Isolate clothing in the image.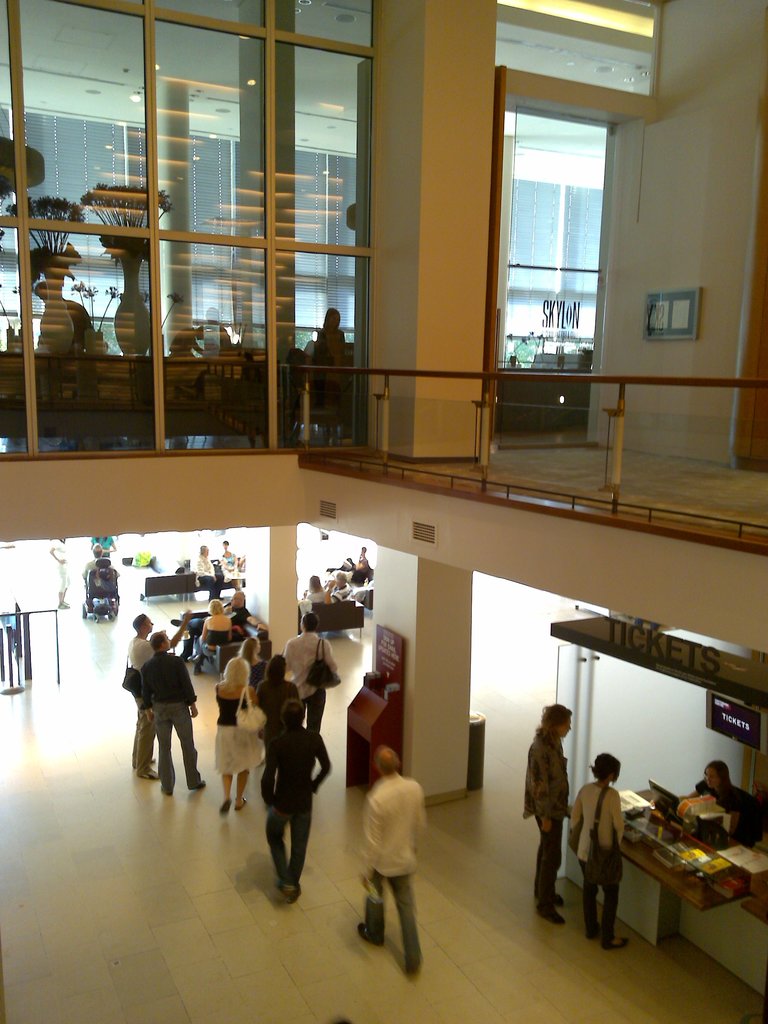
Isolated region: locate(344, 557, 374, 586).
